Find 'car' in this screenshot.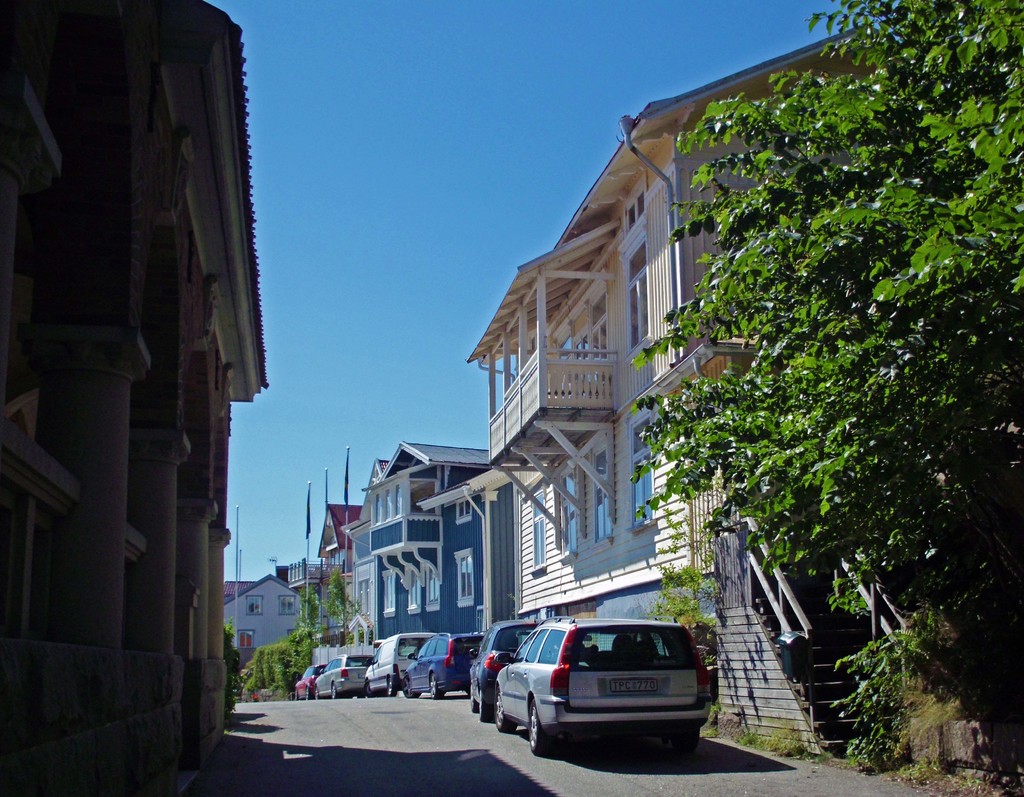
The bounding box for 'car' is (315, 655, 375, 697).
